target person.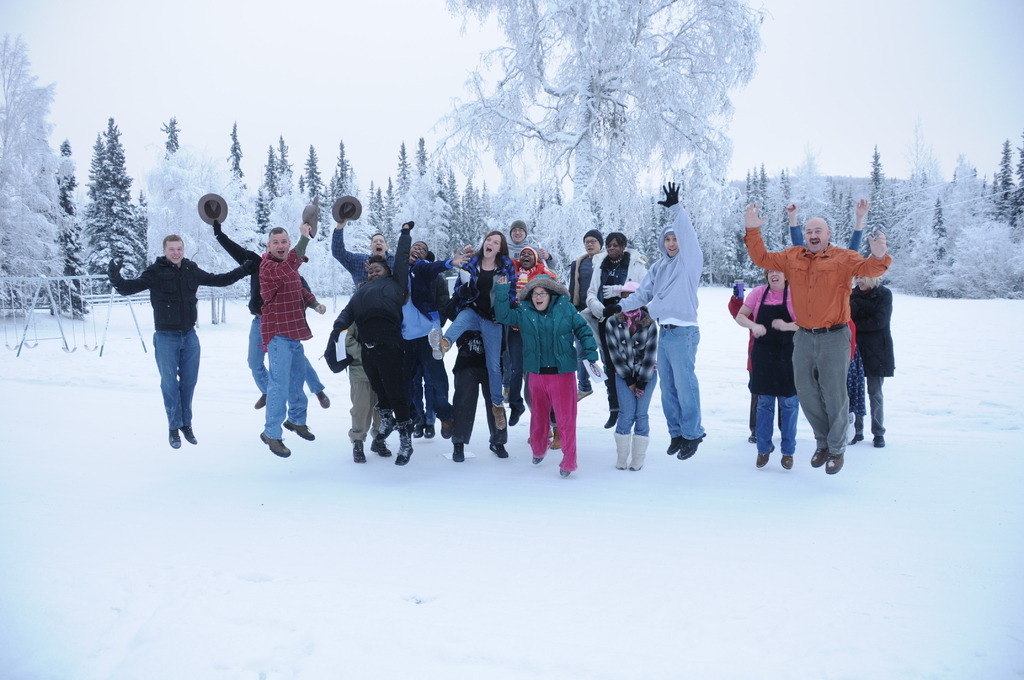
Target region: (845, 273, 897, 451).
